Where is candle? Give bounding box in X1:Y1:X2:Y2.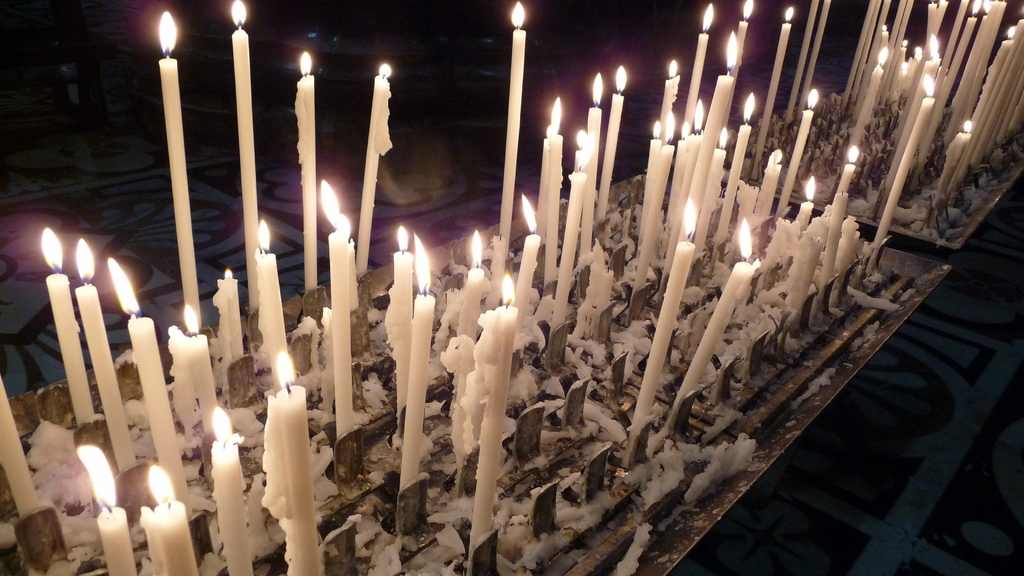
516:192:543:318.
